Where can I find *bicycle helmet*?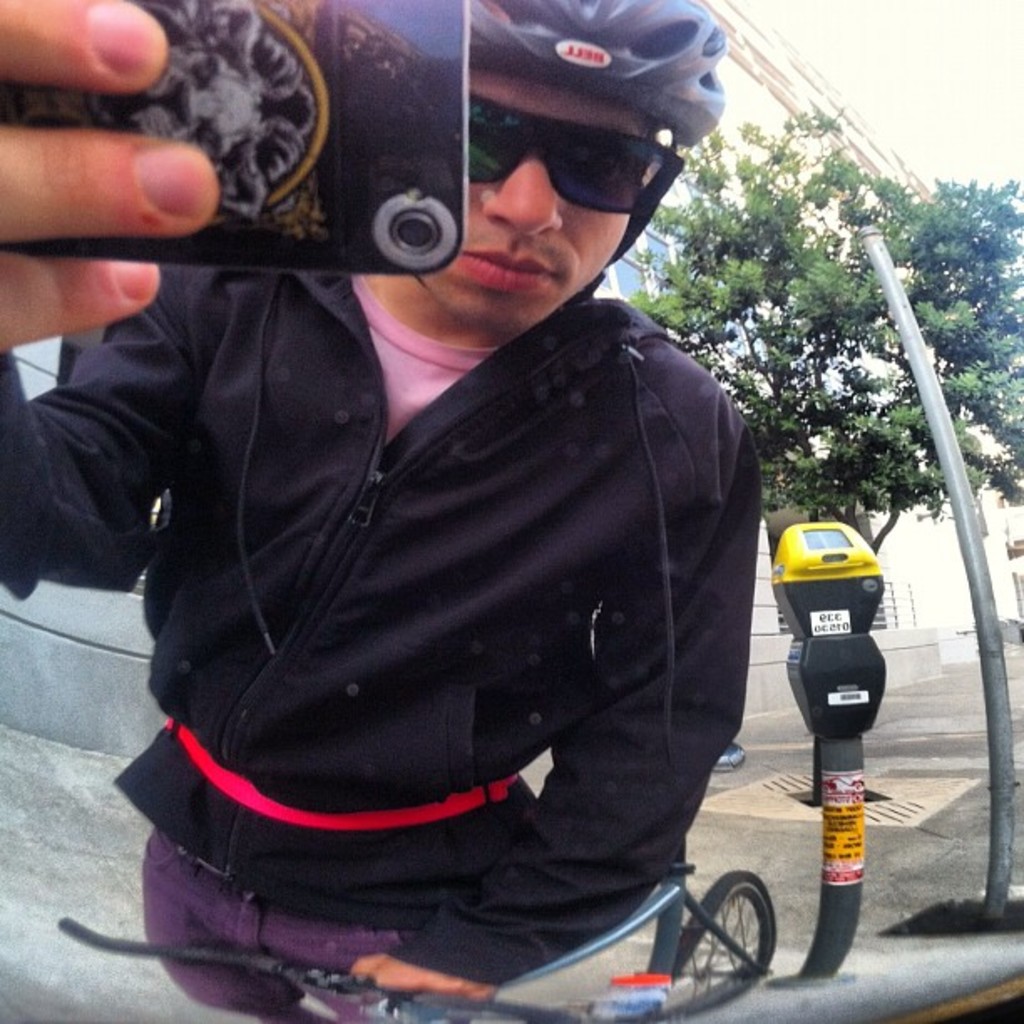
You can find it at (467, 0, 735, 132).
